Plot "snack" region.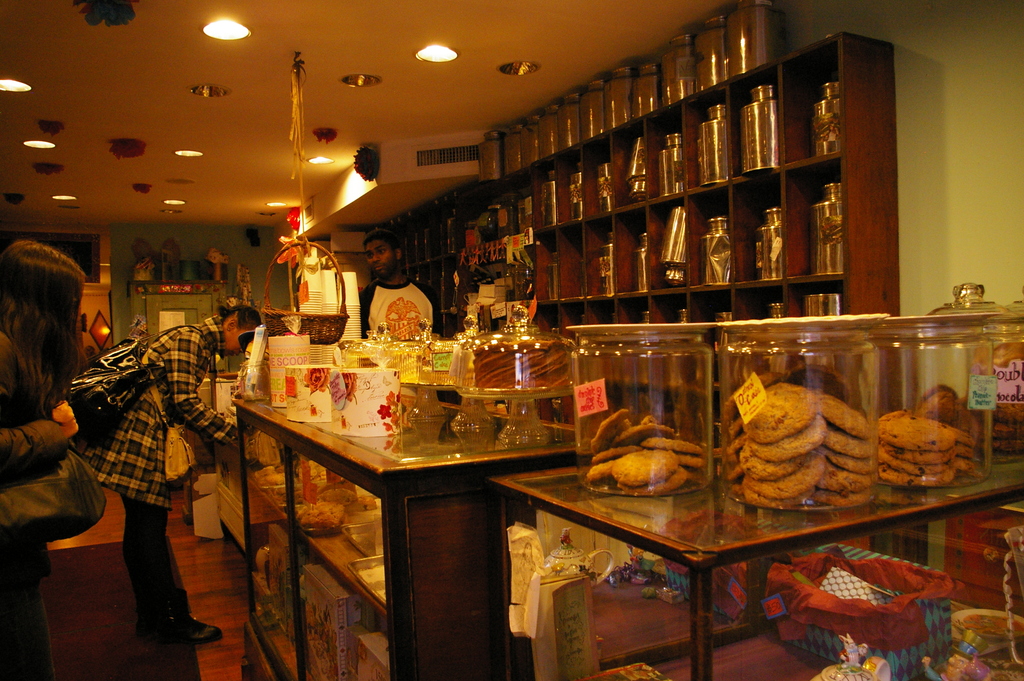
Plotted at [left=580, top=407, right=707, bottom=502].
